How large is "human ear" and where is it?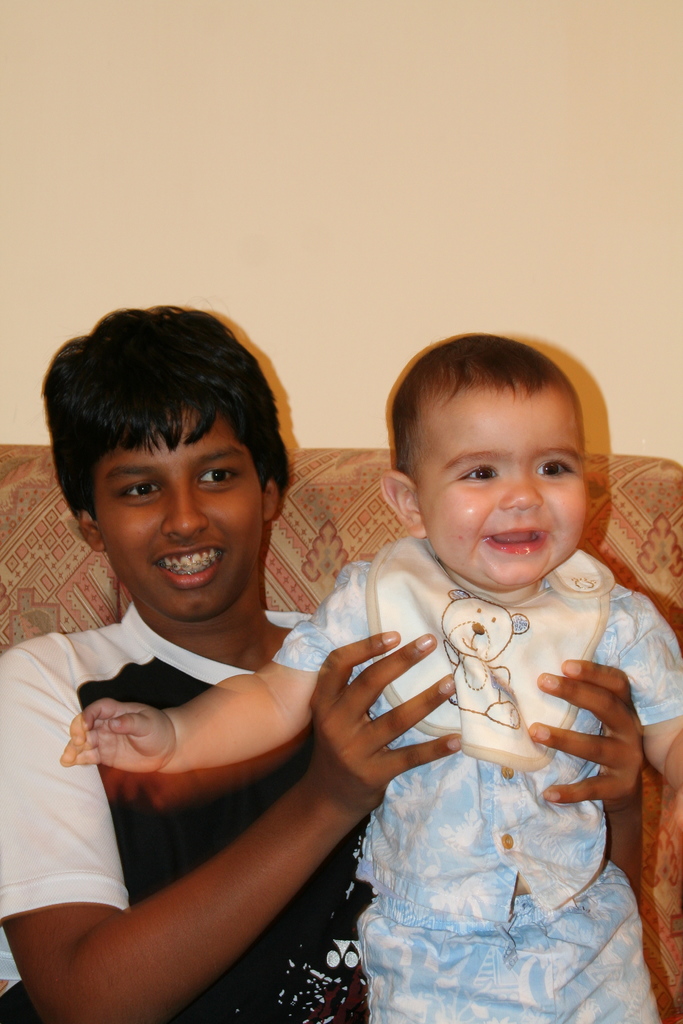
Bounding box: pyautogui.locateOnScreen(378, 468, 425, 540).
